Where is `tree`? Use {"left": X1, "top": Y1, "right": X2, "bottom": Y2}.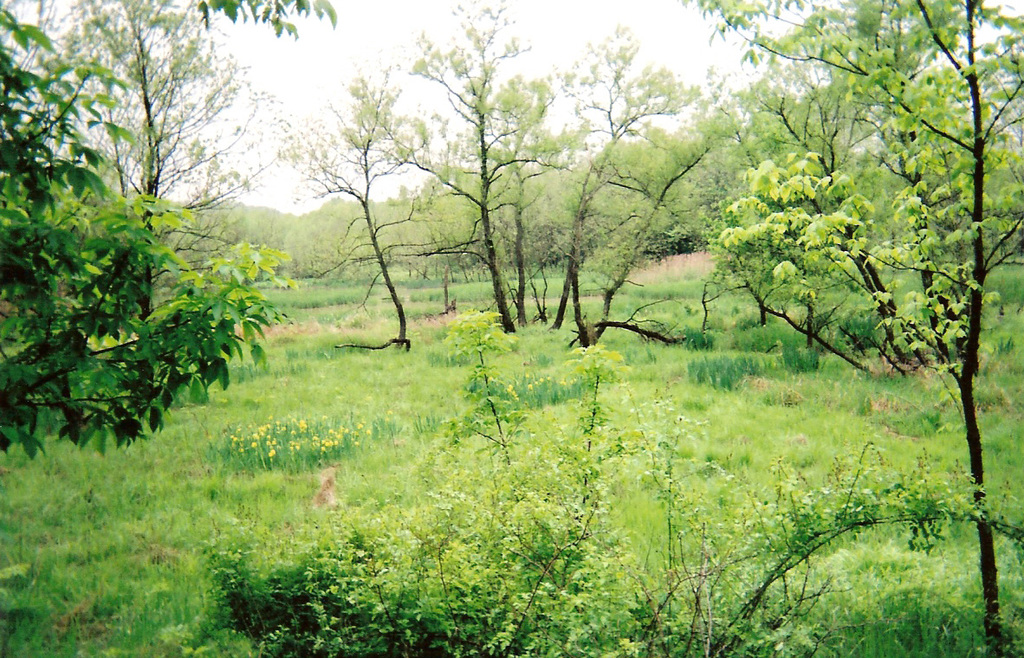
{"left": 694, "top": 0, "right": 1023, "bottom": 657}.
